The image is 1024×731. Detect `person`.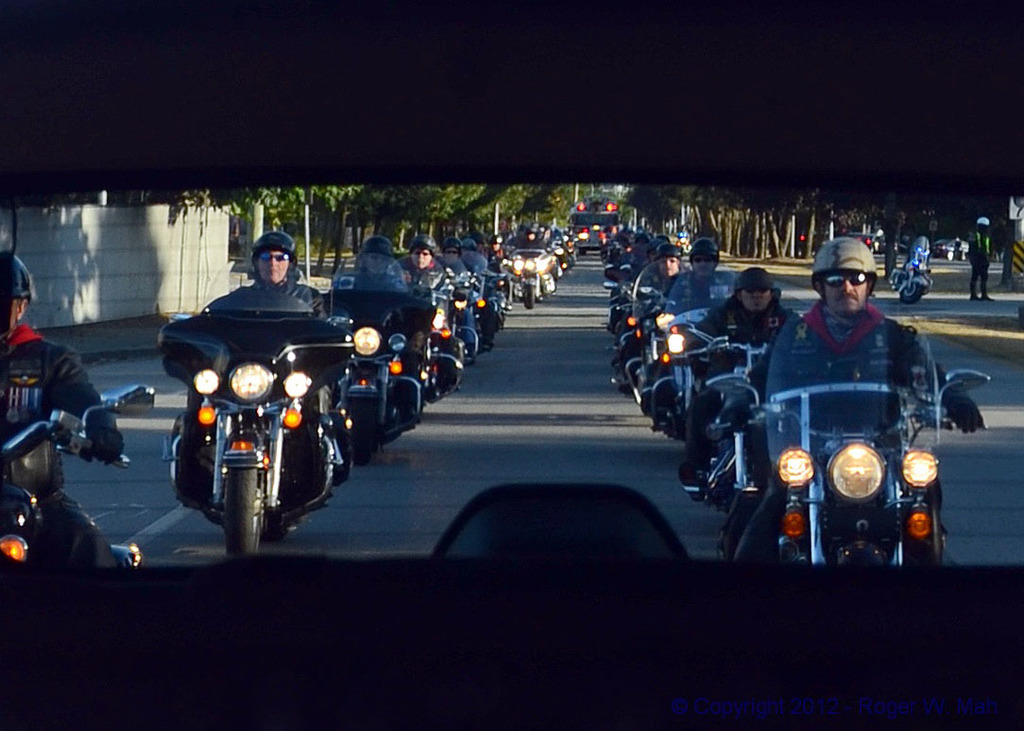
Detection: region(402, 240, 452, 309).
